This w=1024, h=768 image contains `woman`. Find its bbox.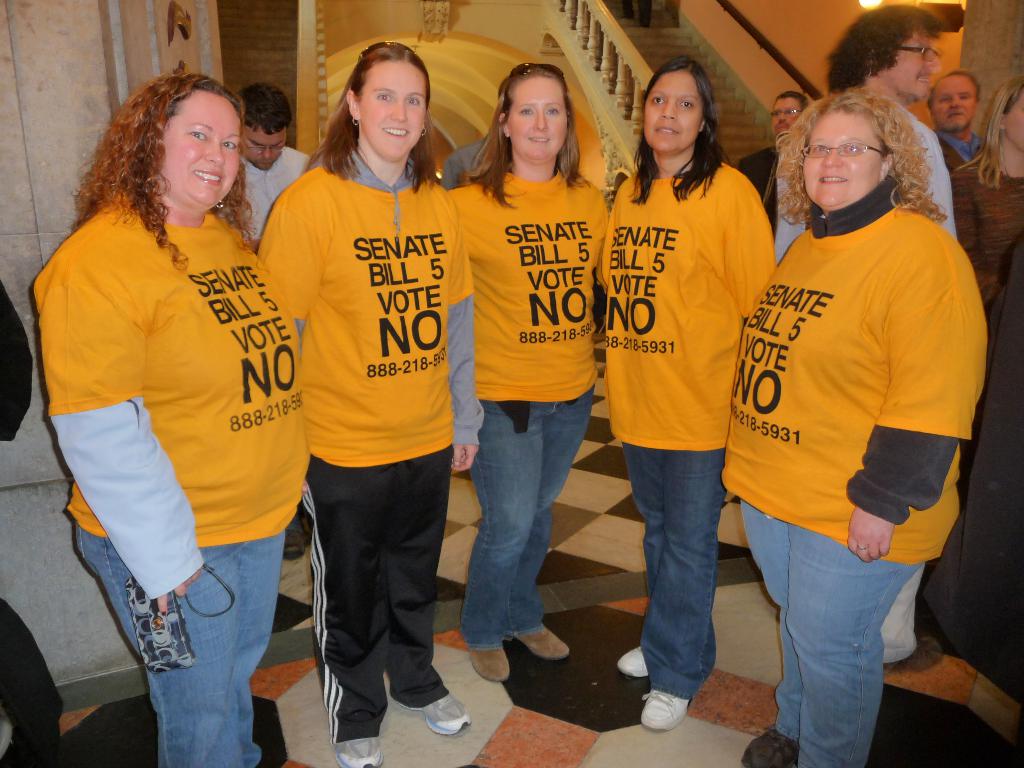
bbox=[255, 45, 470, 767].
